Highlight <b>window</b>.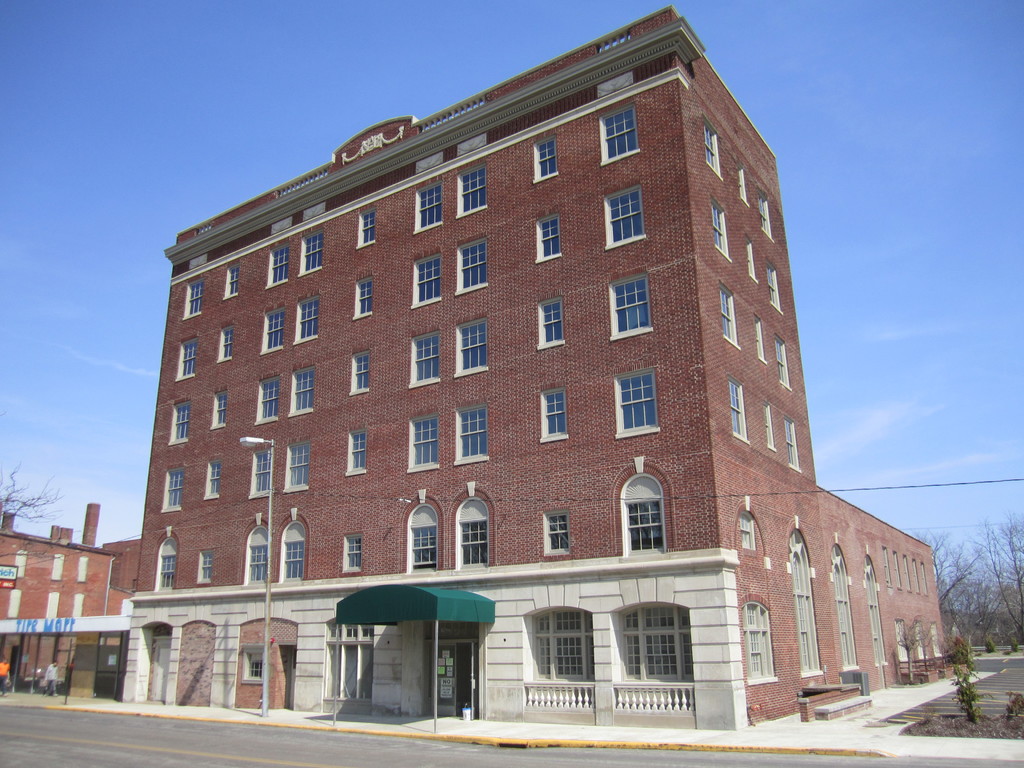
Highlighted region: 540:393:566:435.
